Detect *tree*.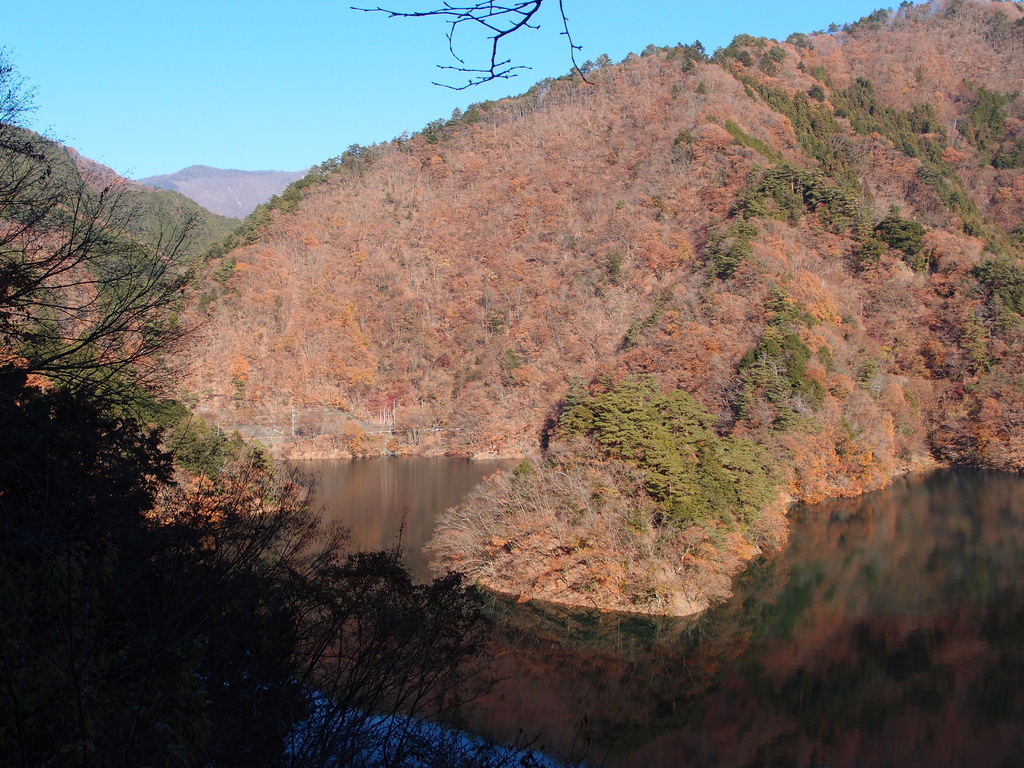
Detected at box=[0, 359, 319, 767].
